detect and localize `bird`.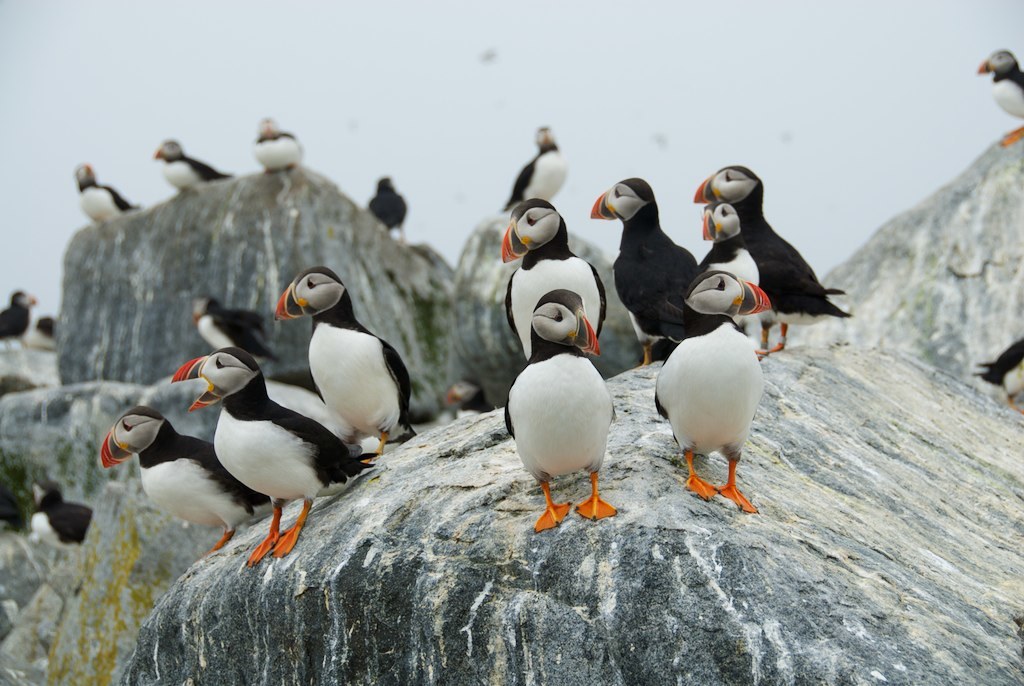
Localized at (272,263,413,444).
